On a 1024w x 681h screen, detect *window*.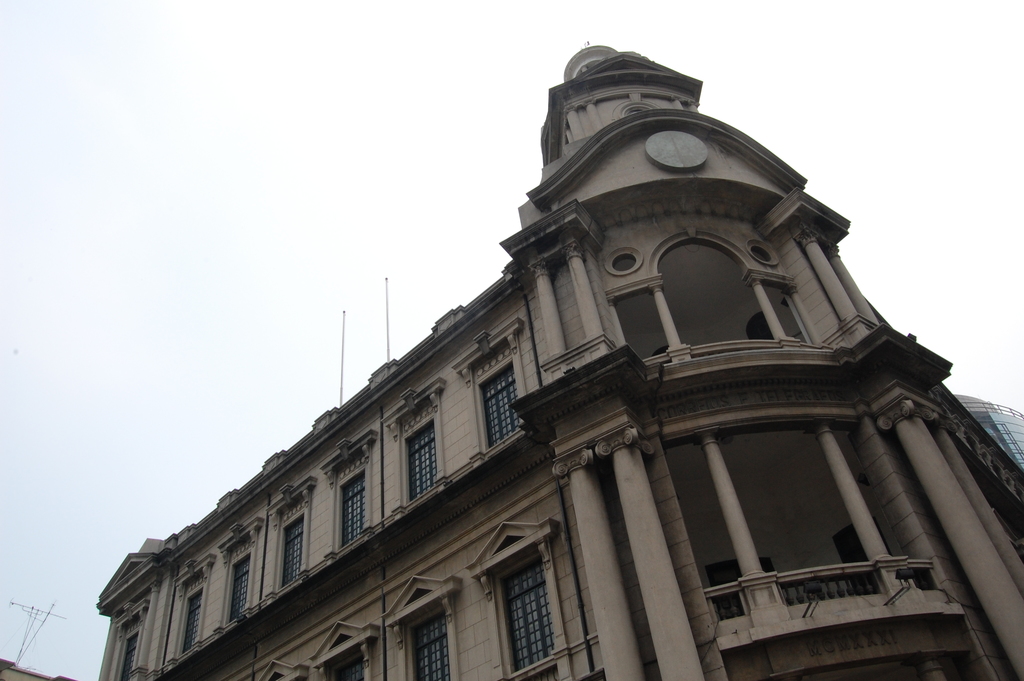
box(500, 554, 557, 676).
